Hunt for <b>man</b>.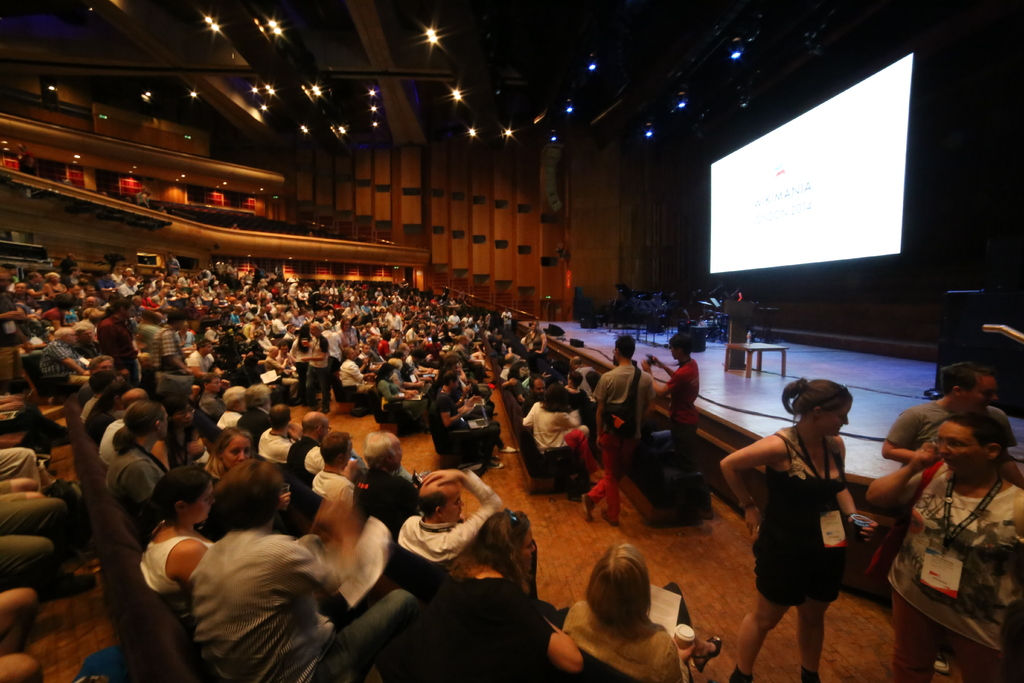
Hunted down at box=[189, 472, 431, 682].
